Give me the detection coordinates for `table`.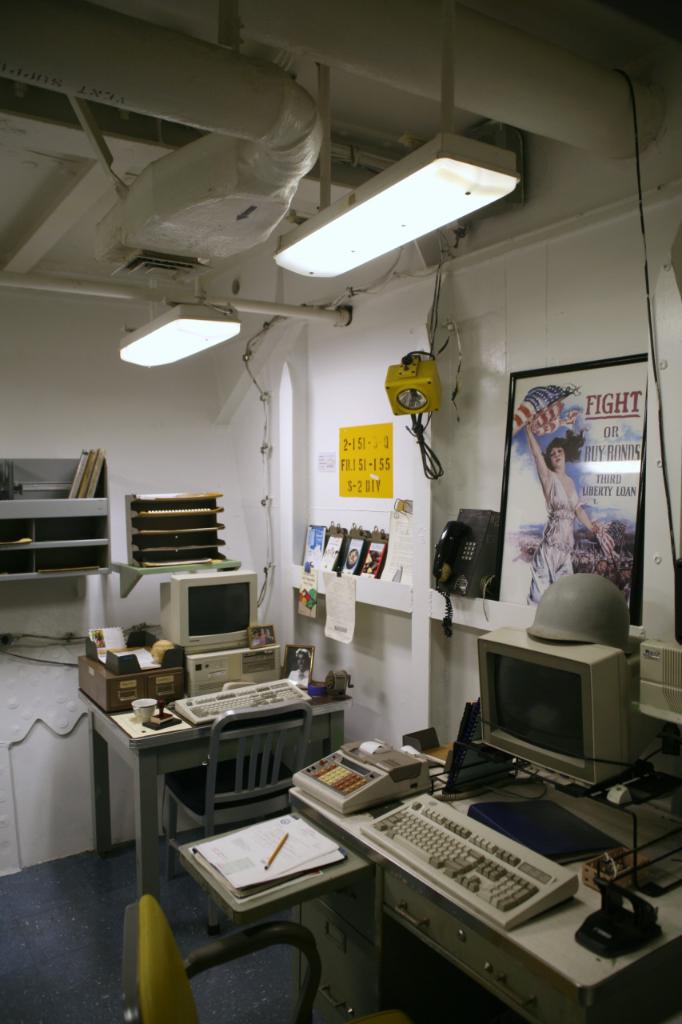
crop(161, 779, 386, 1022).
